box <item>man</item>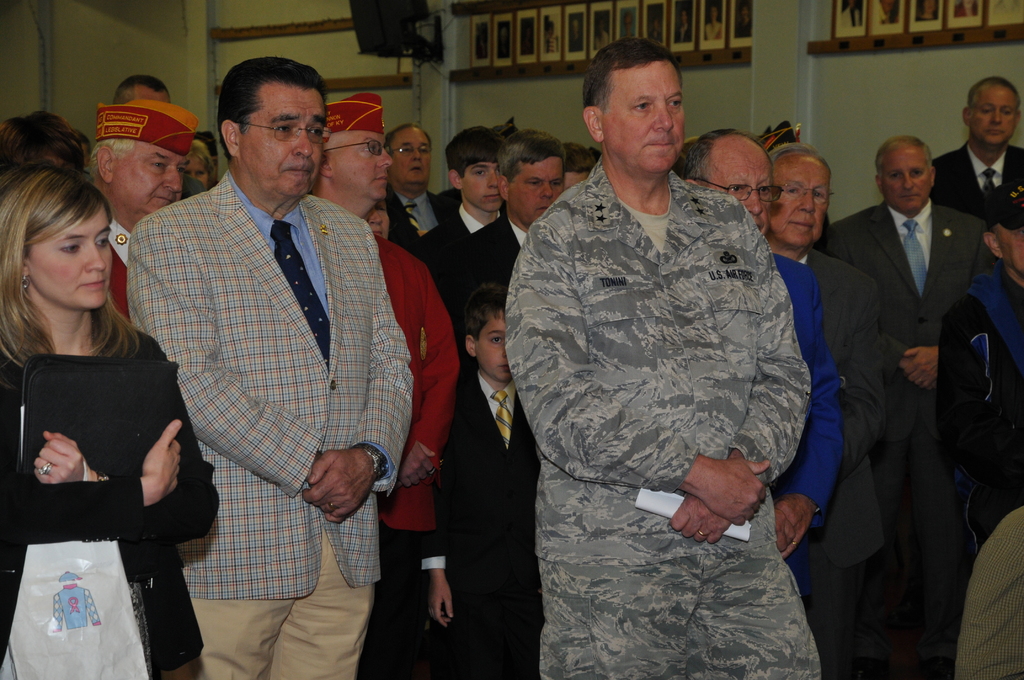
select_region(806, 140, 991, 679)
